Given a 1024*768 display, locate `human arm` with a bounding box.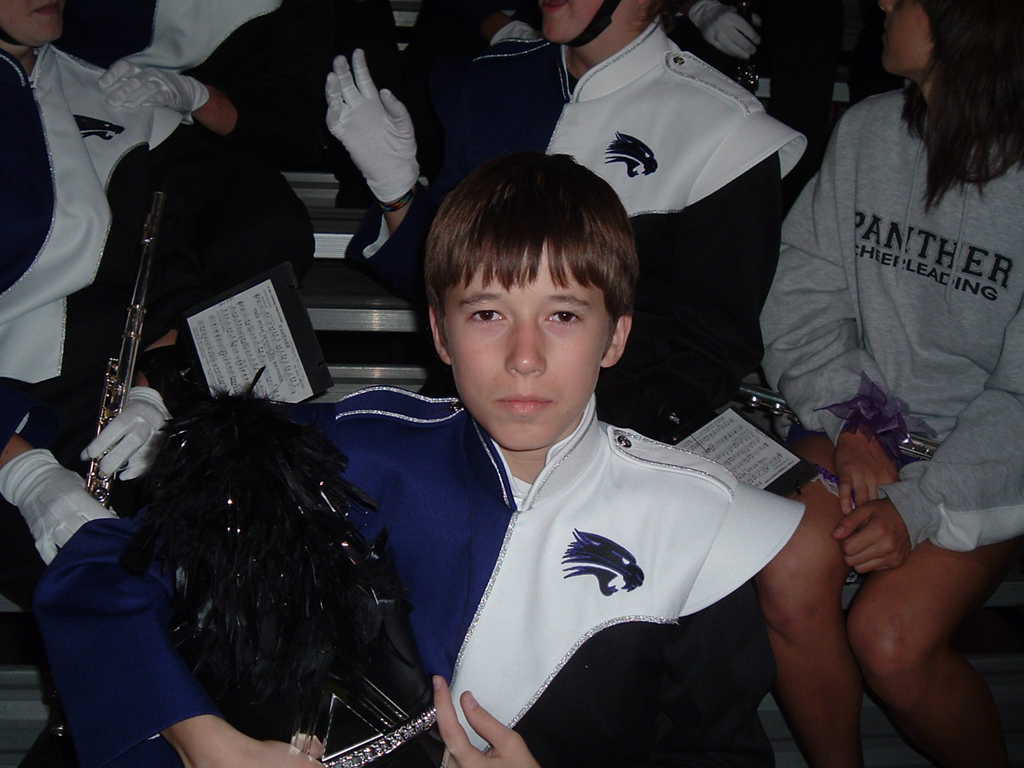
Located: (431,579,773,767).
